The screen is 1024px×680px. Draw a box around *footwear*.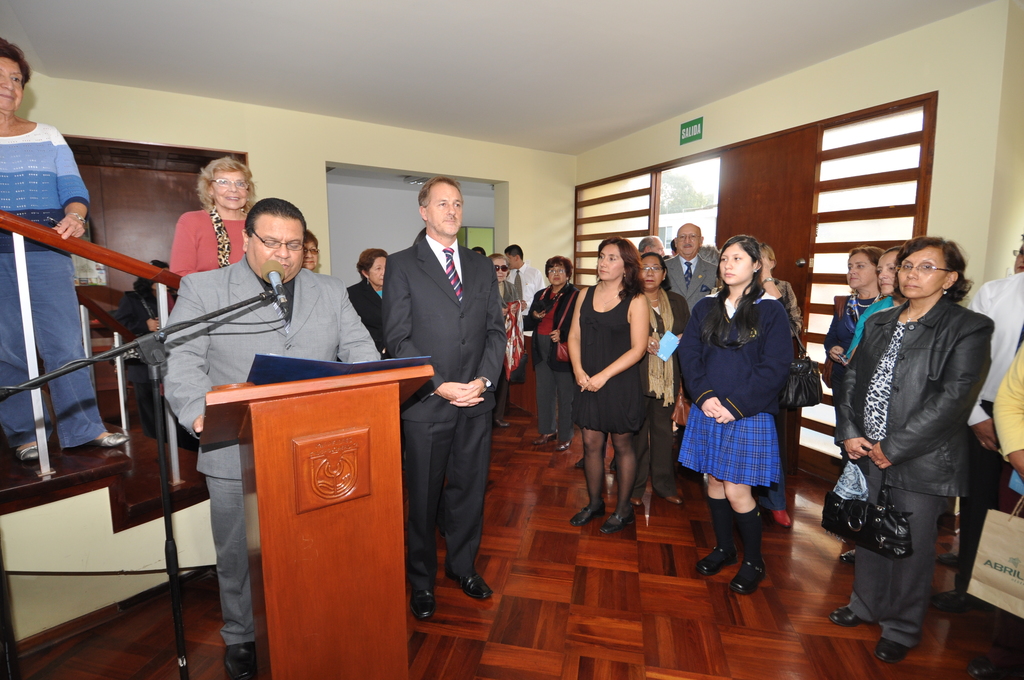
[left=14, top=442, right=36, bottom=461].
